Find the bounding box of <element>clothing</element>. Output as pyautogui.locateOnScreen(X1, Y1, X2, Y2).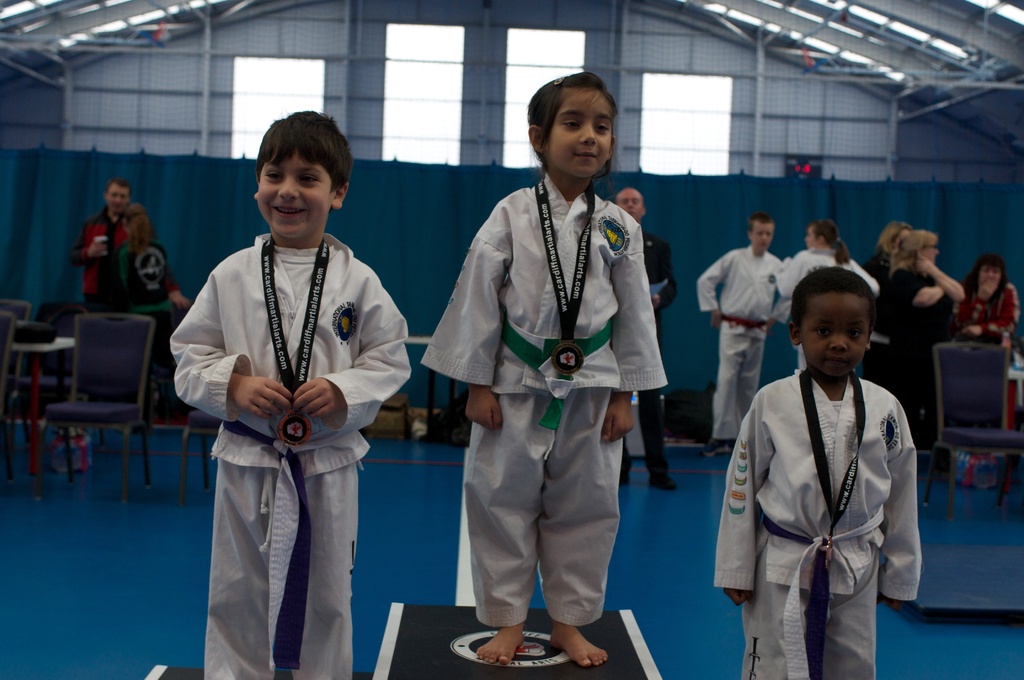
pyautogui.locateOnScreen(951, 277, 1009, 378).
